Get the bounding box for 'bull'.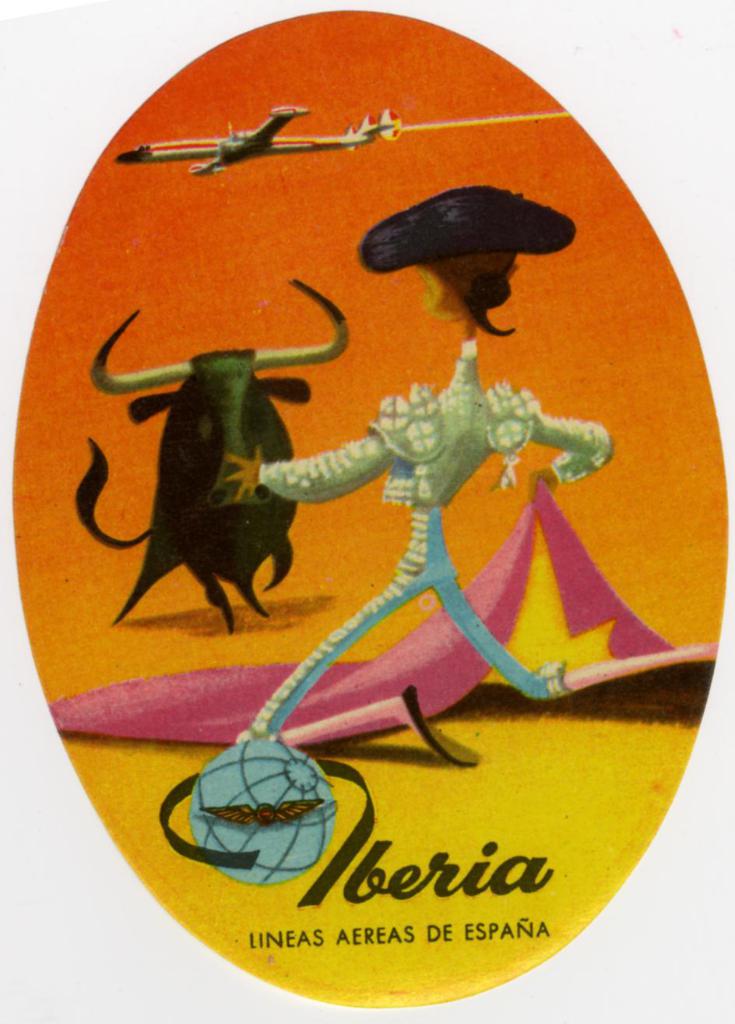
67:271:353:637.
